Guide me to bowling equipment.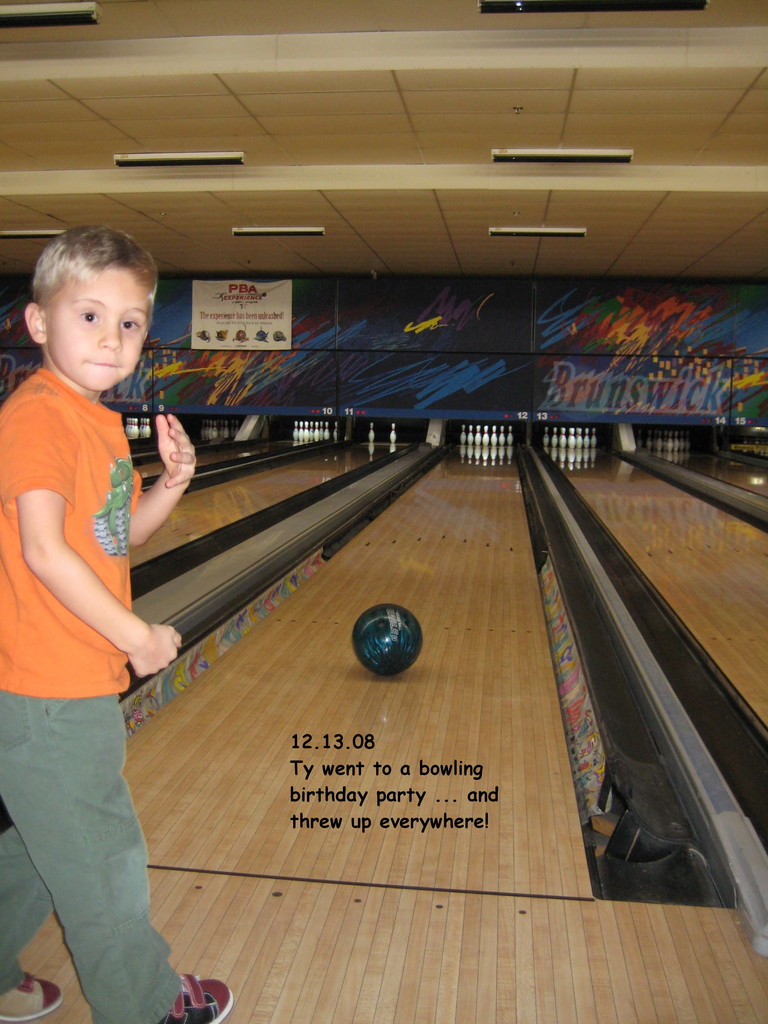
Guidance: {"x1": 366, "y1": 421, "x2": 380, "y2": 440}.
